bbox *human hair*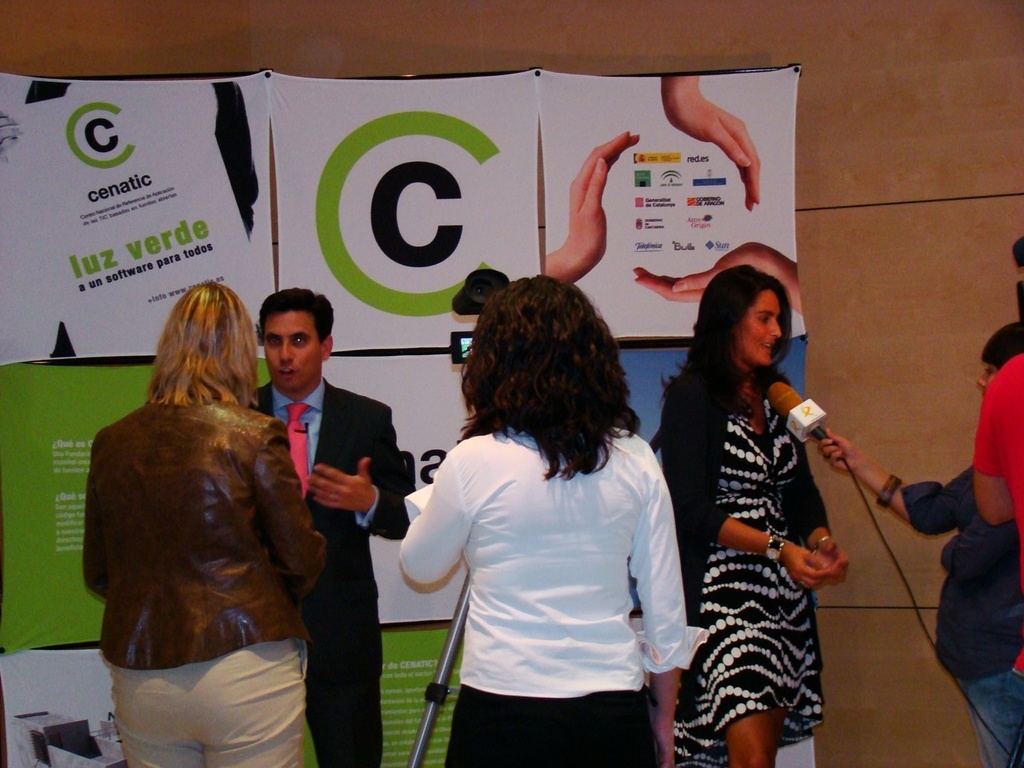
662 254 798 408
